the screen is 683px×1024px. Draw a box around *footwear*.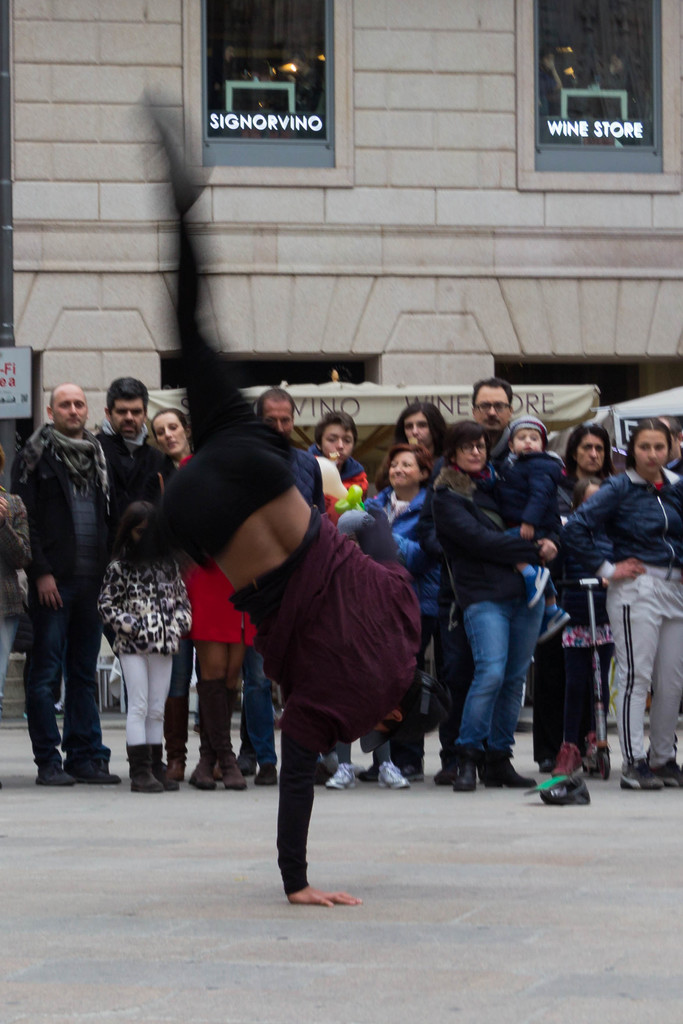
[235,745,258,772].
